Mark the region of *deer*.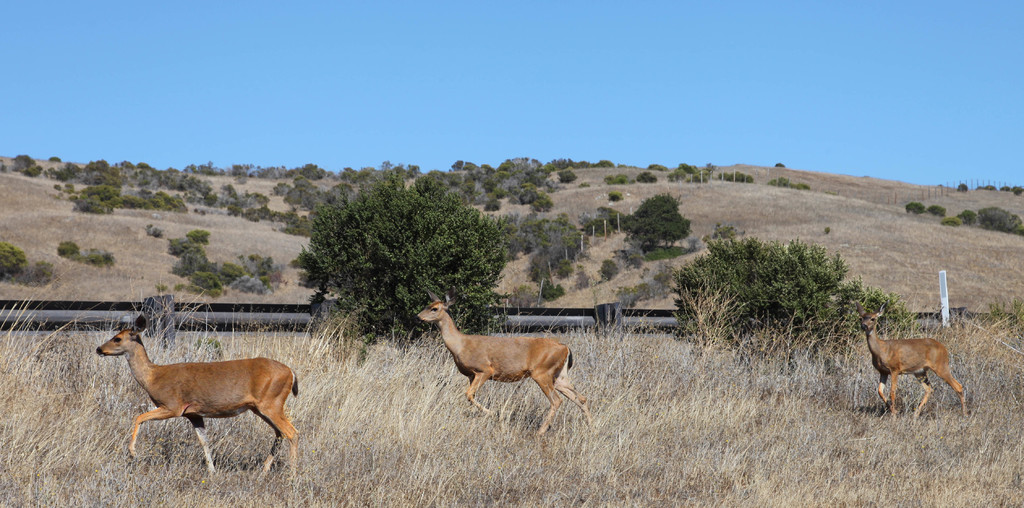
Region: x1=415 y1=292 x2=591 y2=422.
